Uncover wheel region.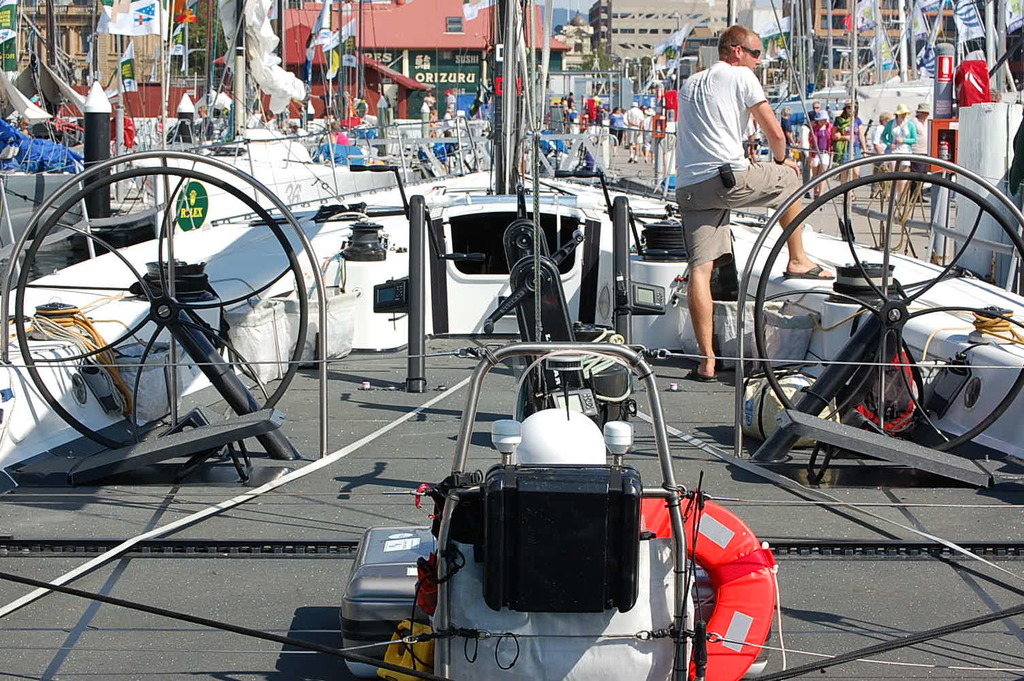
Uncovered: bbox=(10, 167, 310, 449).
